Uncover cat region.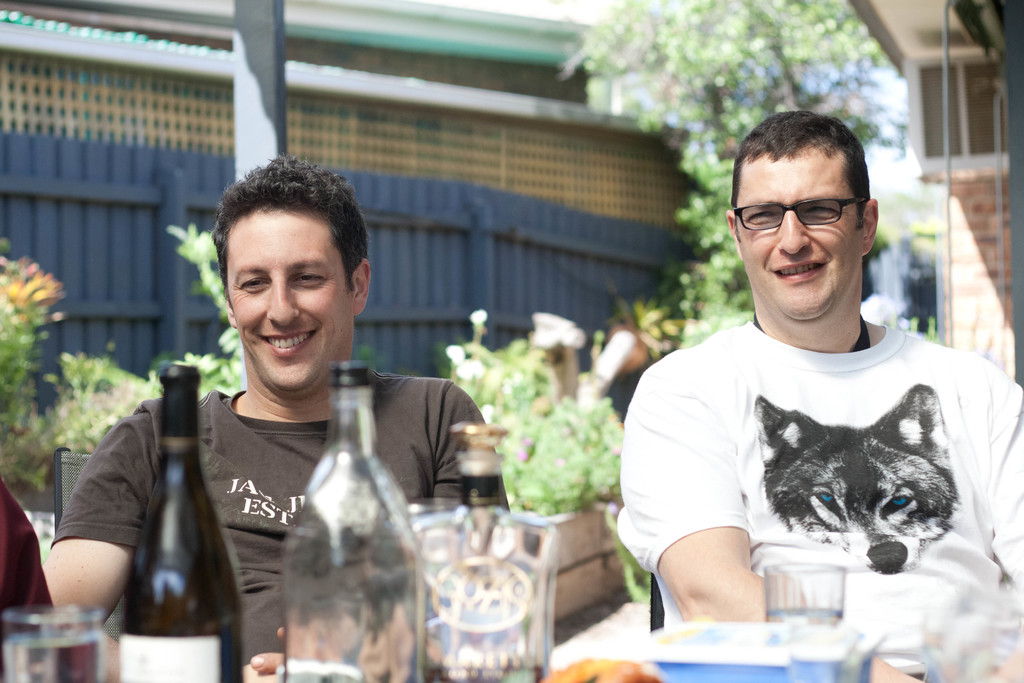
Uncovered: left=757, top=386, right=958, bottom=574.
